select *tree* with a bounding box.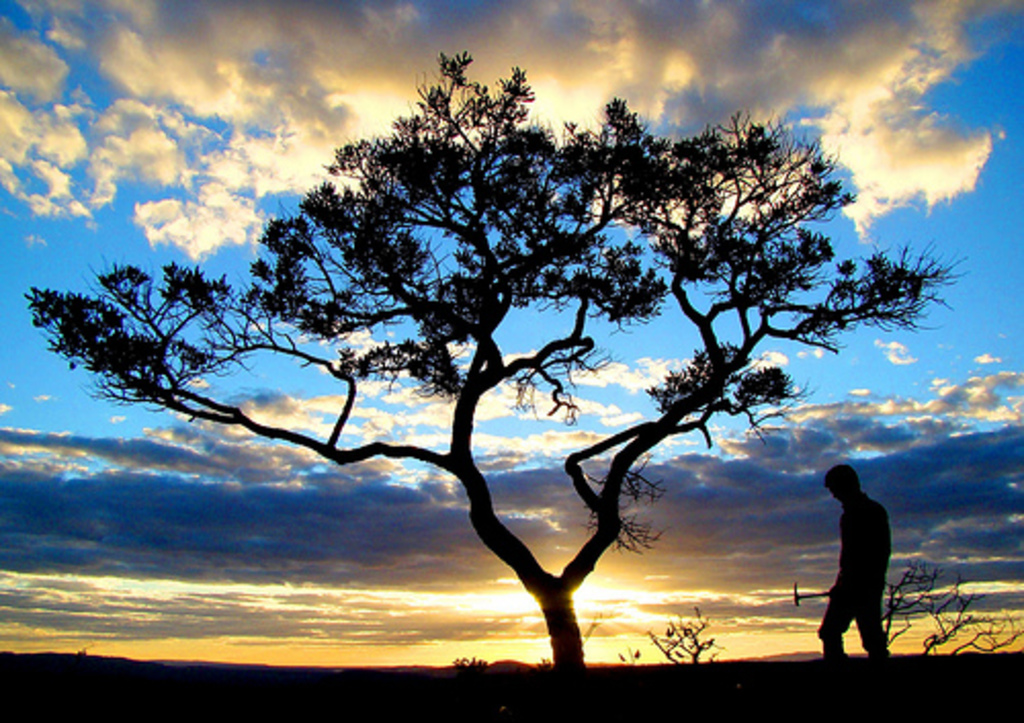
(70,25,1012,690).
